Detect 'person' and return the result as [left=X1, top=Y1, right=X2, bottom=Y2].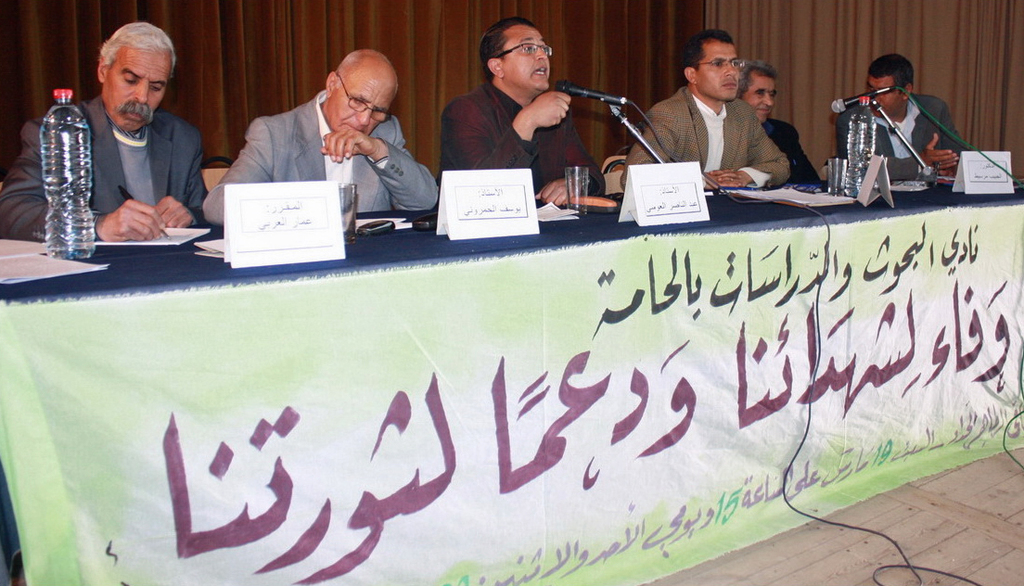
[left=734, top=58, right=820, bottom=187].
